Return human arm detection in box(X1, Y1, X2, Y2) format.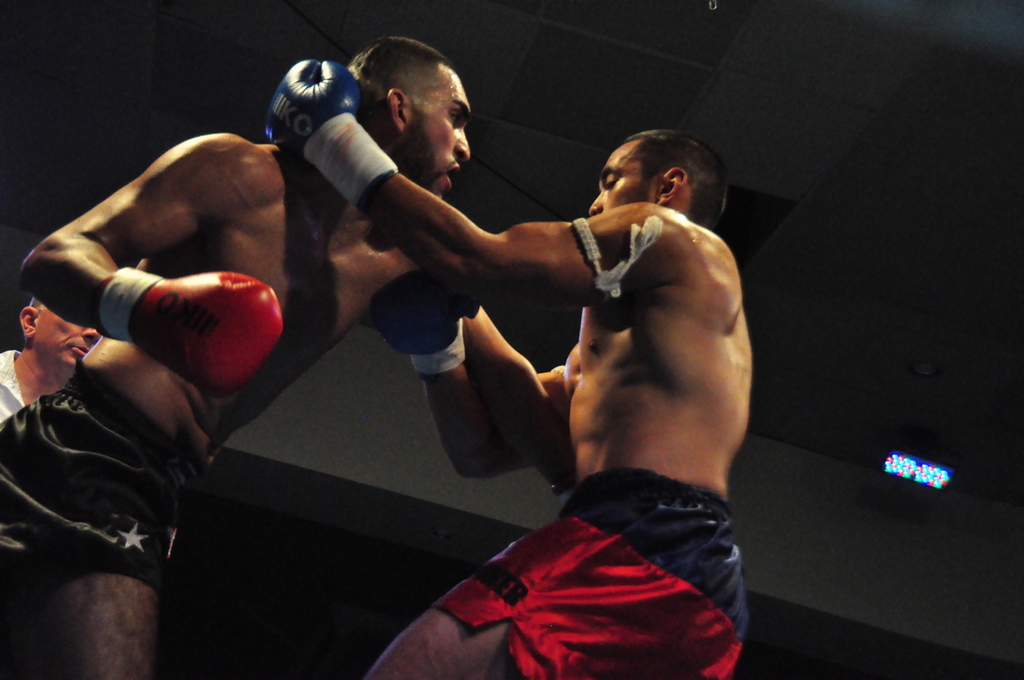
box(18, 132, 285, 394).
